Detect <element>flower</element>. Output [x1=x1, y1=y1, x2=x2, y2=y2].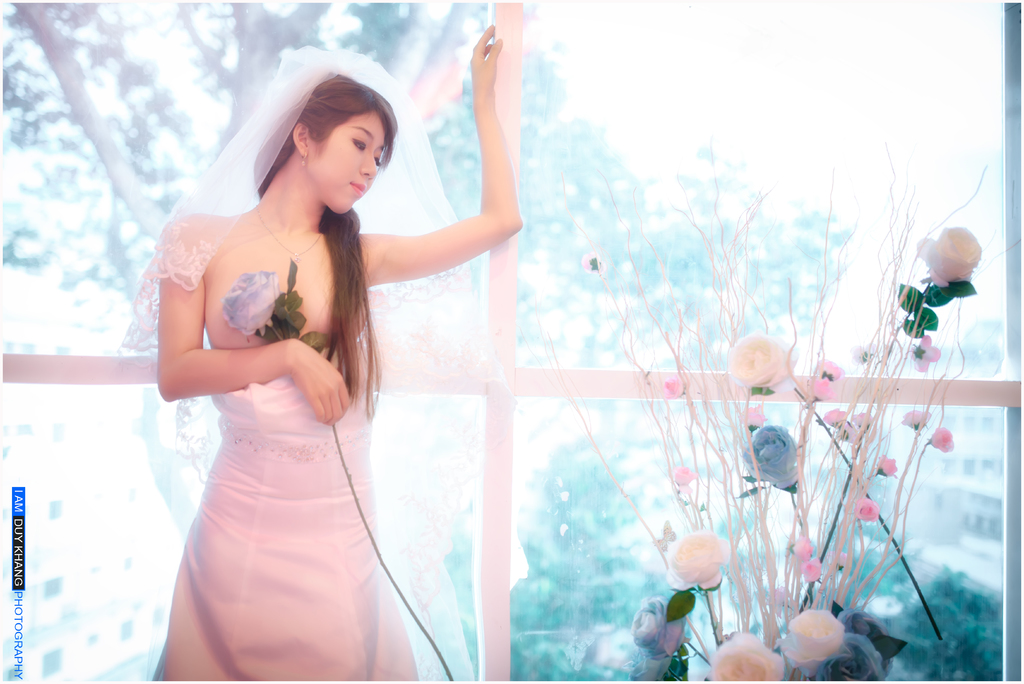
[x1=671, y1=466, x2=700, y2=491].
